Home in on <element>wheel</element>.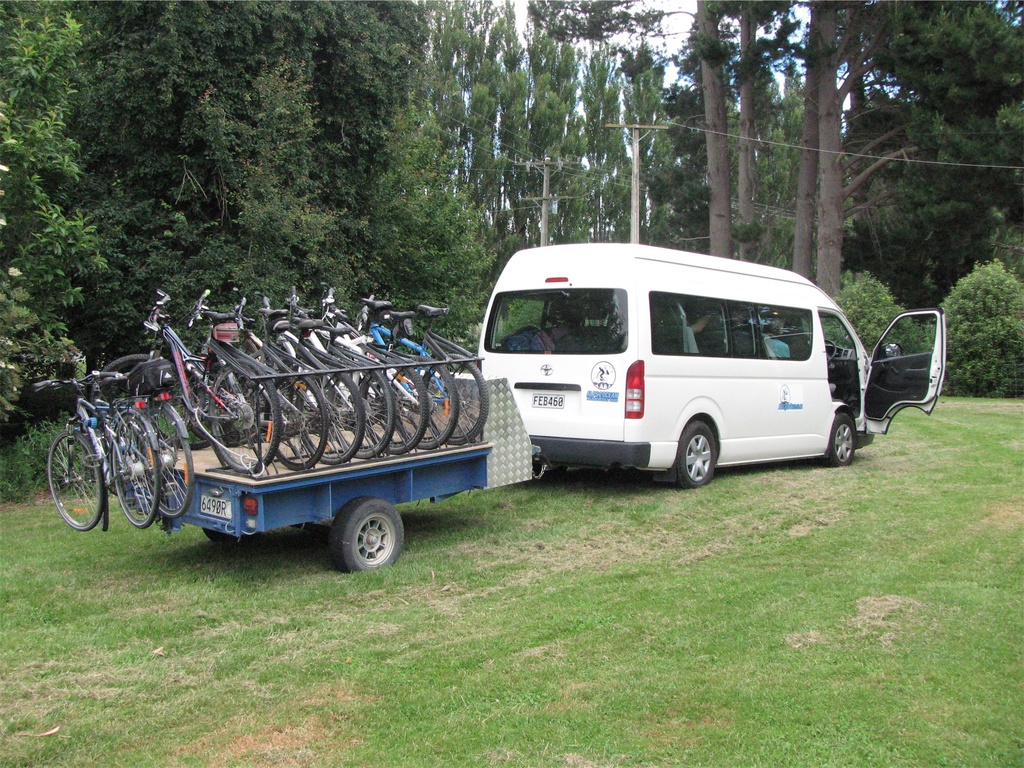
Homed in at Rect(47, 424, 115, 529).
